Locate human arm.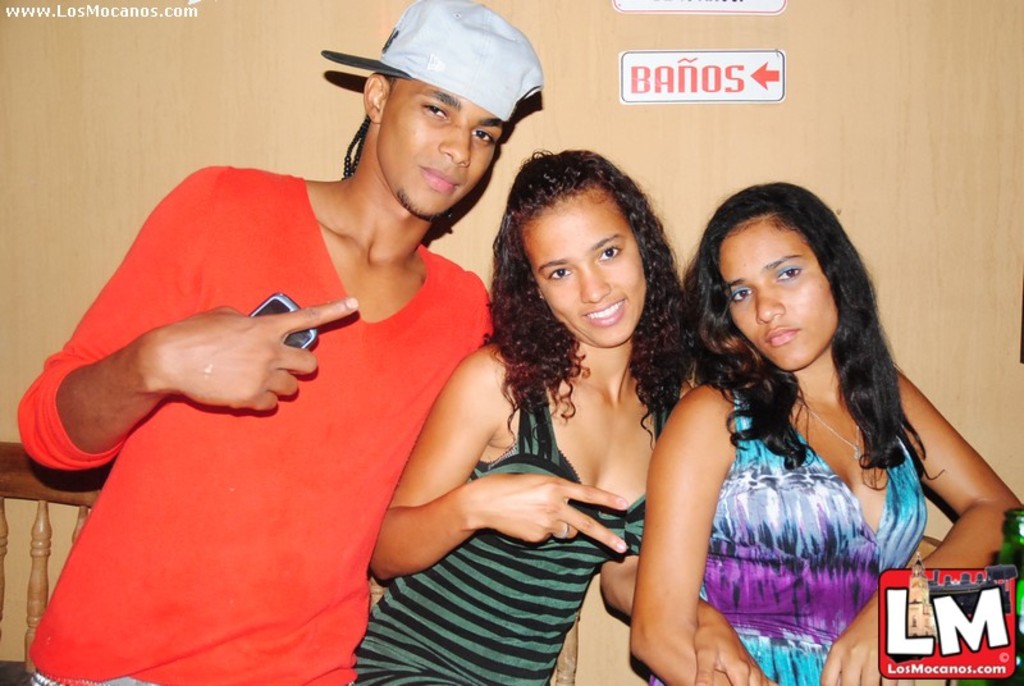
Bounding box: box(600, 550, 777, 685).
